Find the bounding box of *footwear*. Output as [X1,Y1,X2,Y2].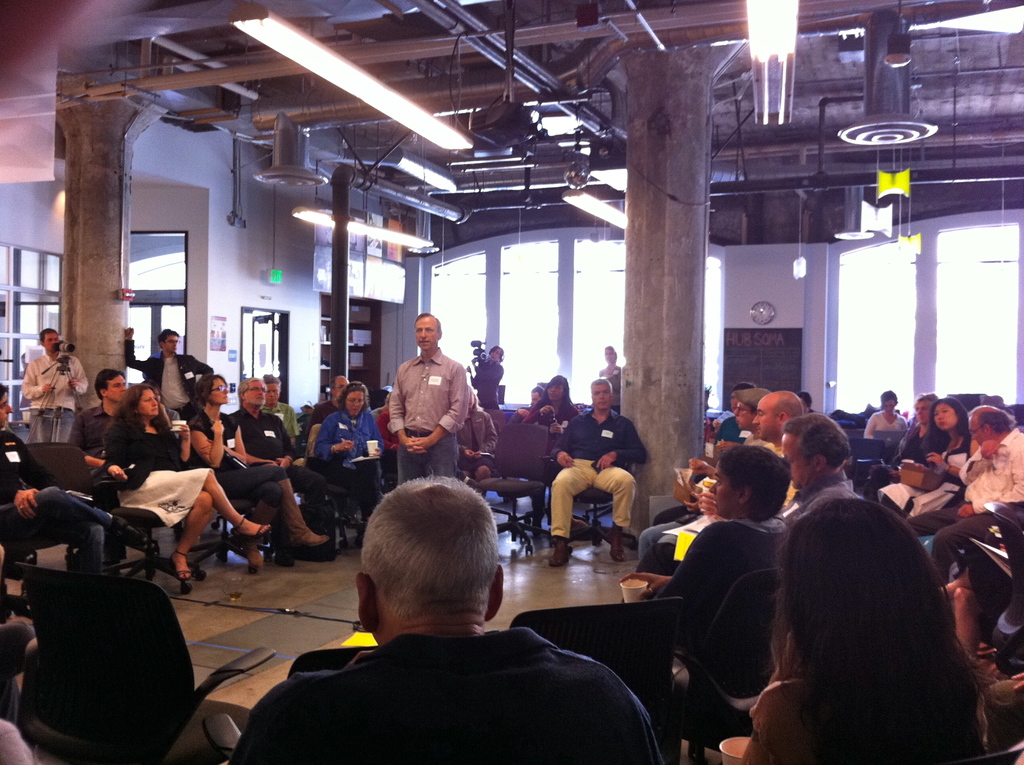
[548,545,569,570].
